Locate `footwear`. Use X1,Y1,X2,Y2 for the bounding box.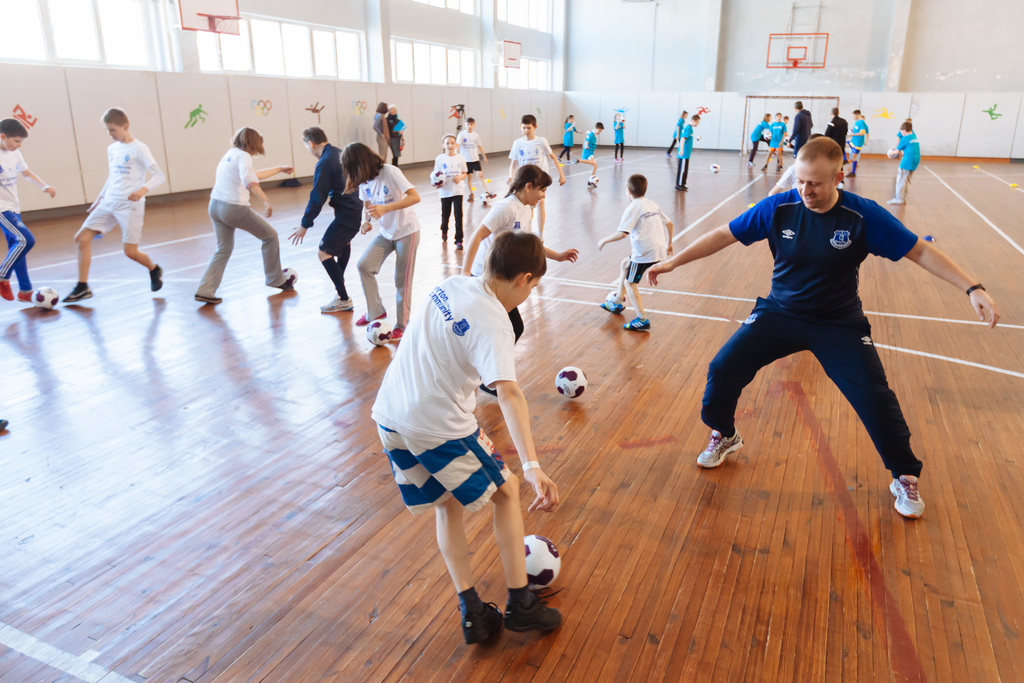
601,303,620,317.
